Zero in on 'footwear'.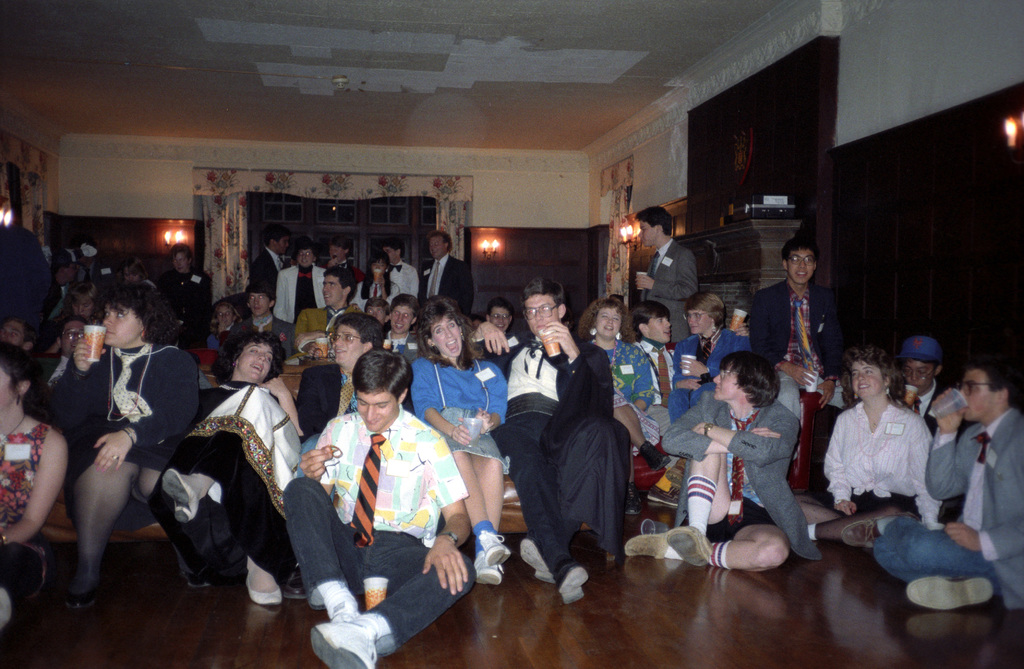
Zeroed in: region(163, 464, 199, 527).
